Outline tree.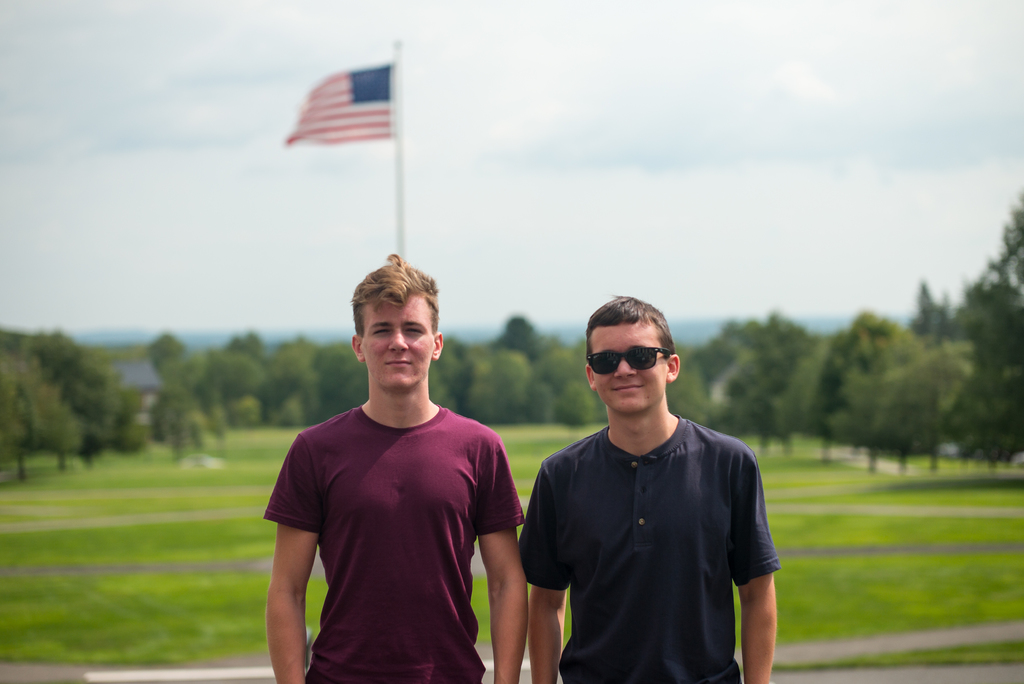
Outline: (488,318,556,362).
